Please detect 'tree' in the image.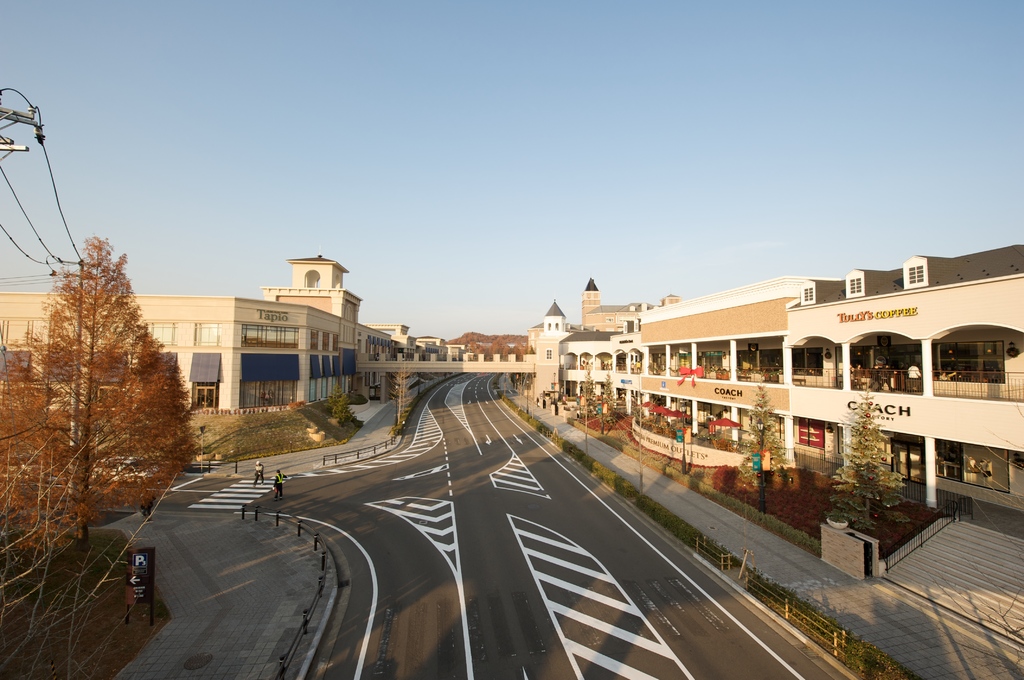
left=330, top=377, right=350, bottom=425.
